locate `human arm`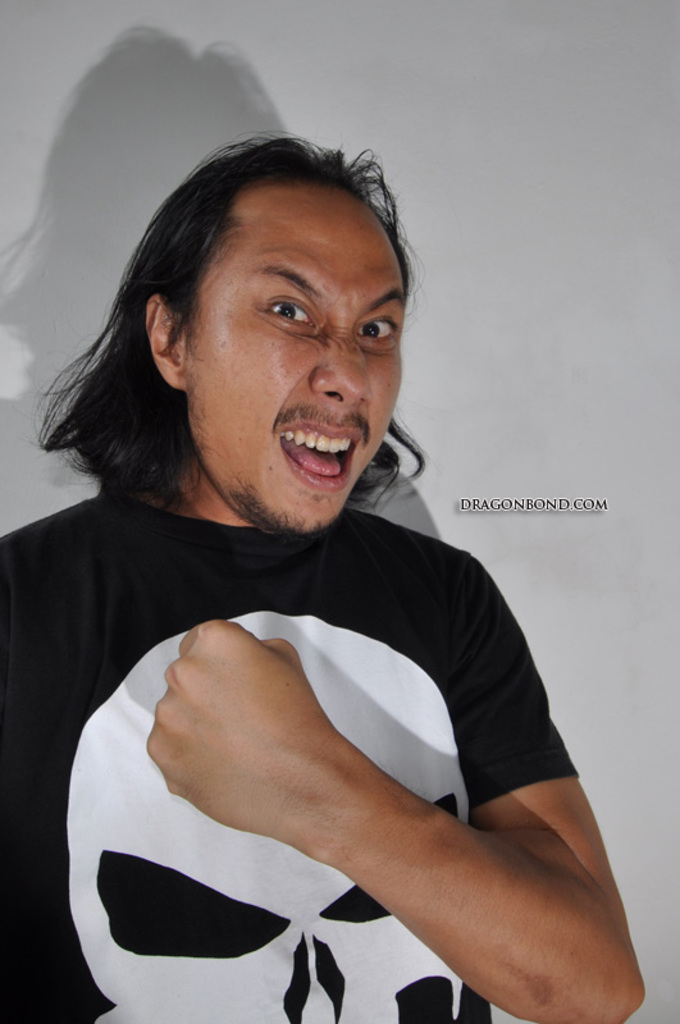
109 618 610 1023
